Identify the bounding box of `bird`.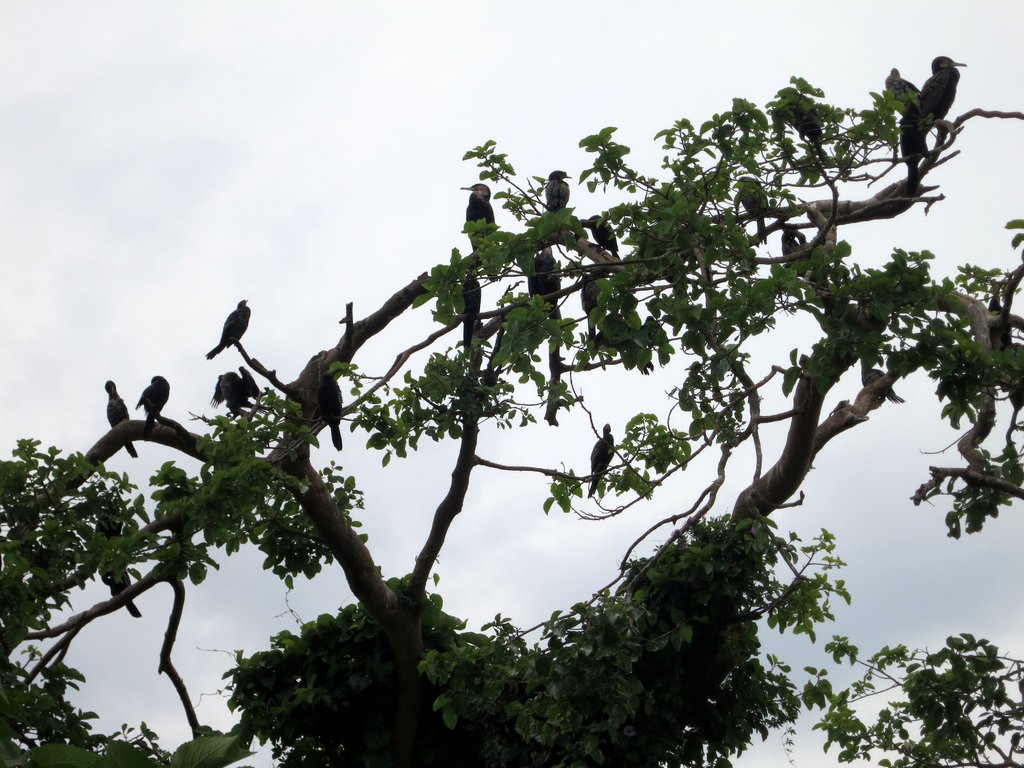
region(188, 297, 258, 384).
